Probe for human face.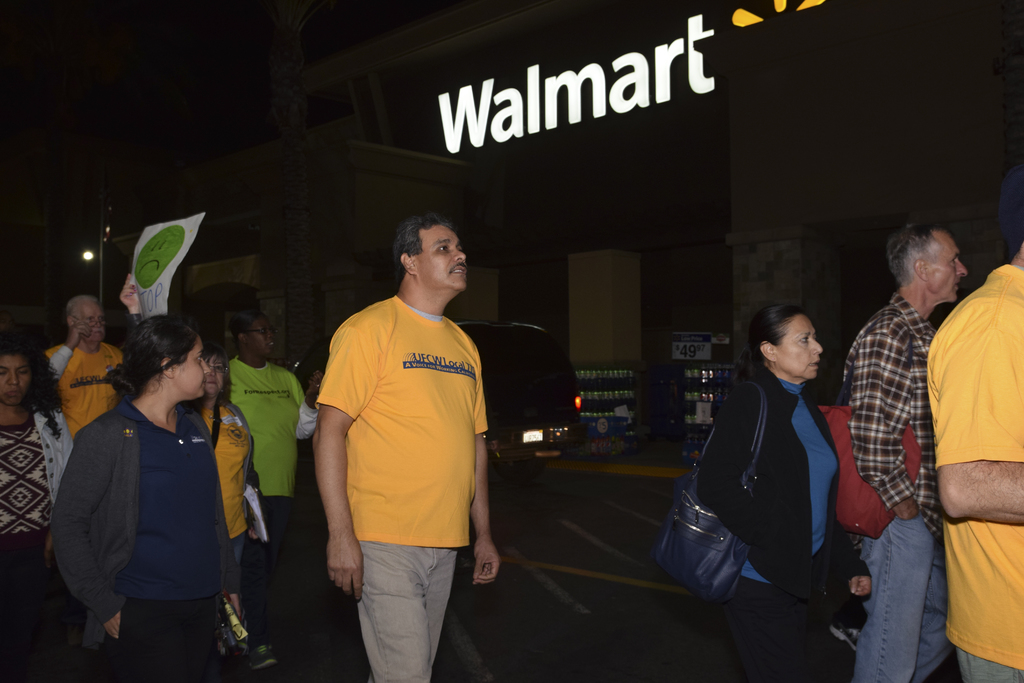
Probe result: region(172, 341, 211, 399).
